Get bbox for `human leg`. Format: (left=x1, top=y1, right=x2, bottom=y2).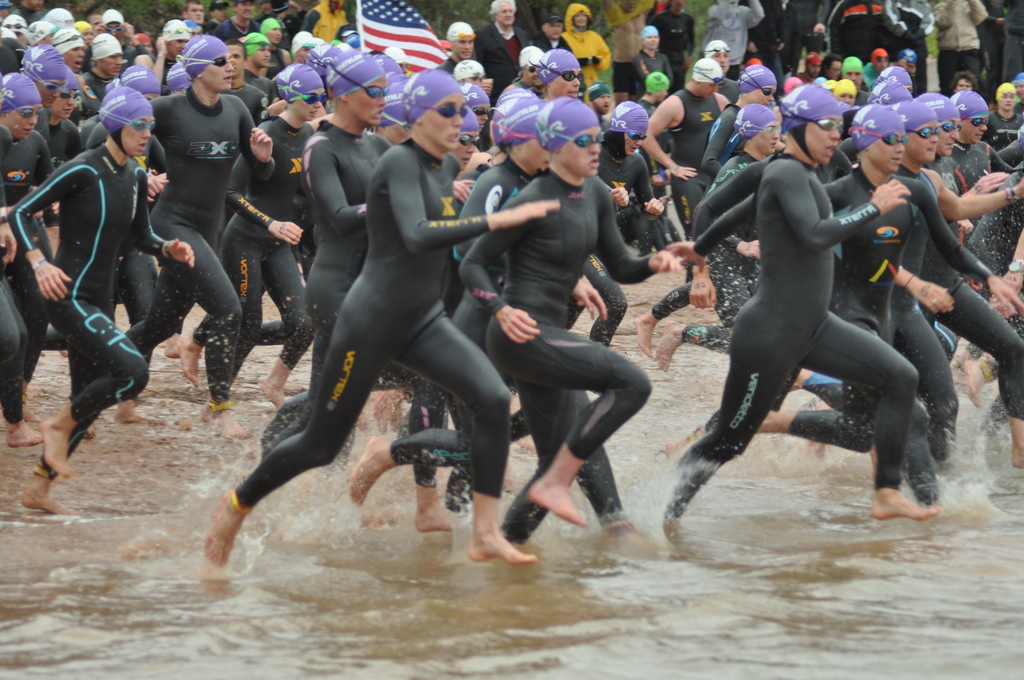
(left=671, top=319, right=803, bottom=515).
